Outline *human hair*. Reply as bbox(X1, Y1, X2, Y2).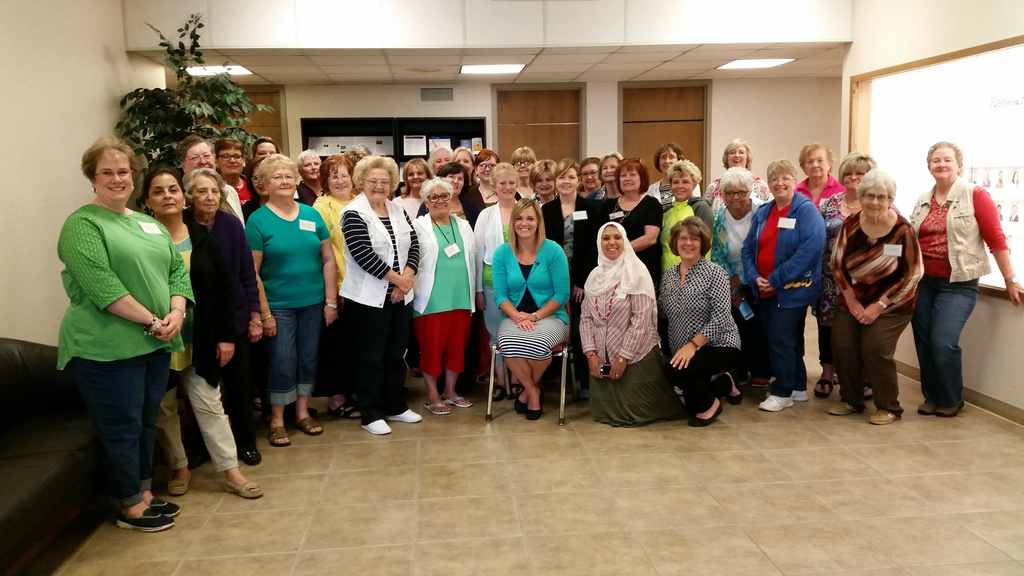
bbox(527, 158, 557, 193).
